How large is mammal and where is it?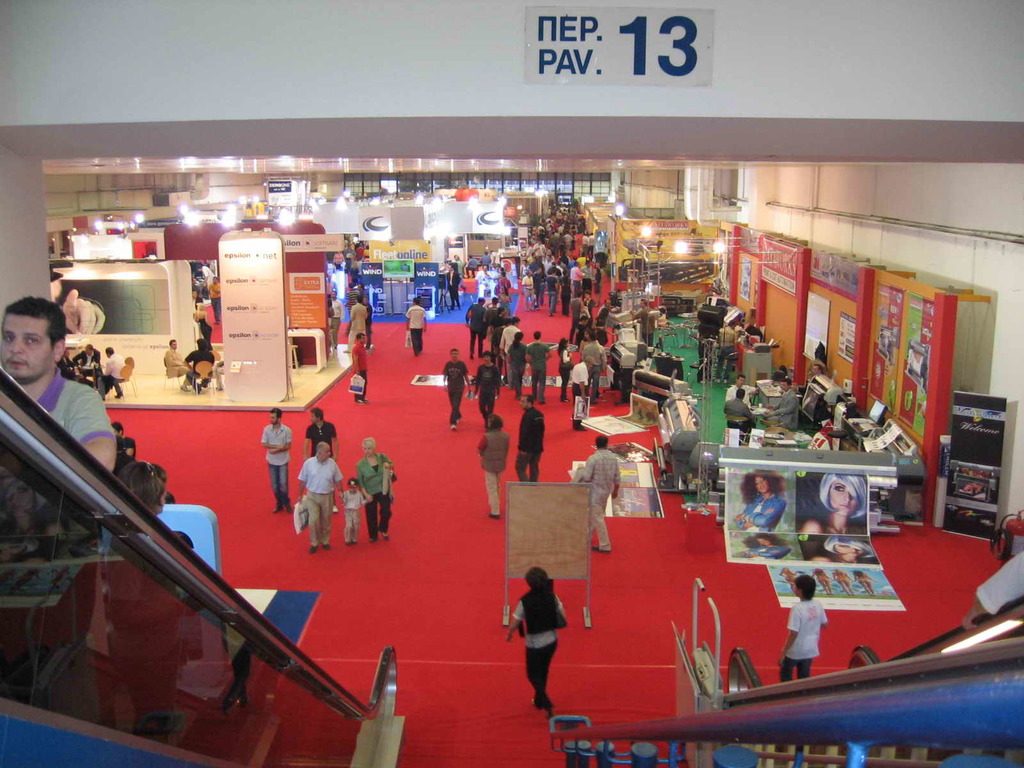
Bounding box: <box>807,360,824,382</box>.
